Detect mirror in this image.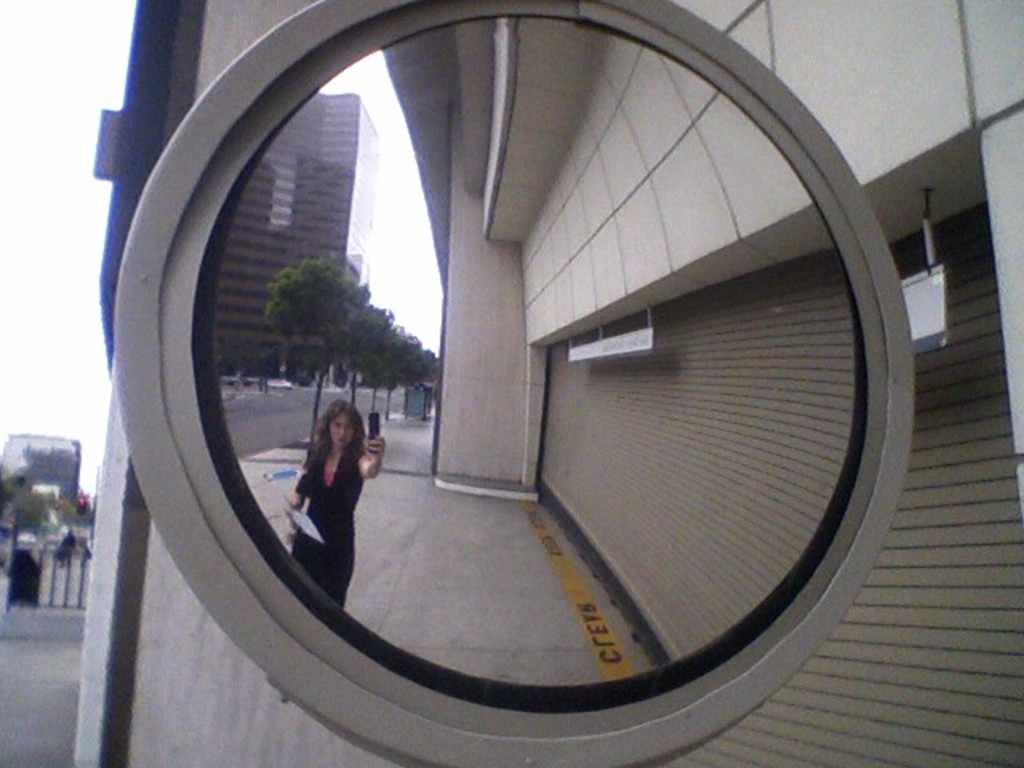
Detection: l=216, t=11, r=851, b=688.
